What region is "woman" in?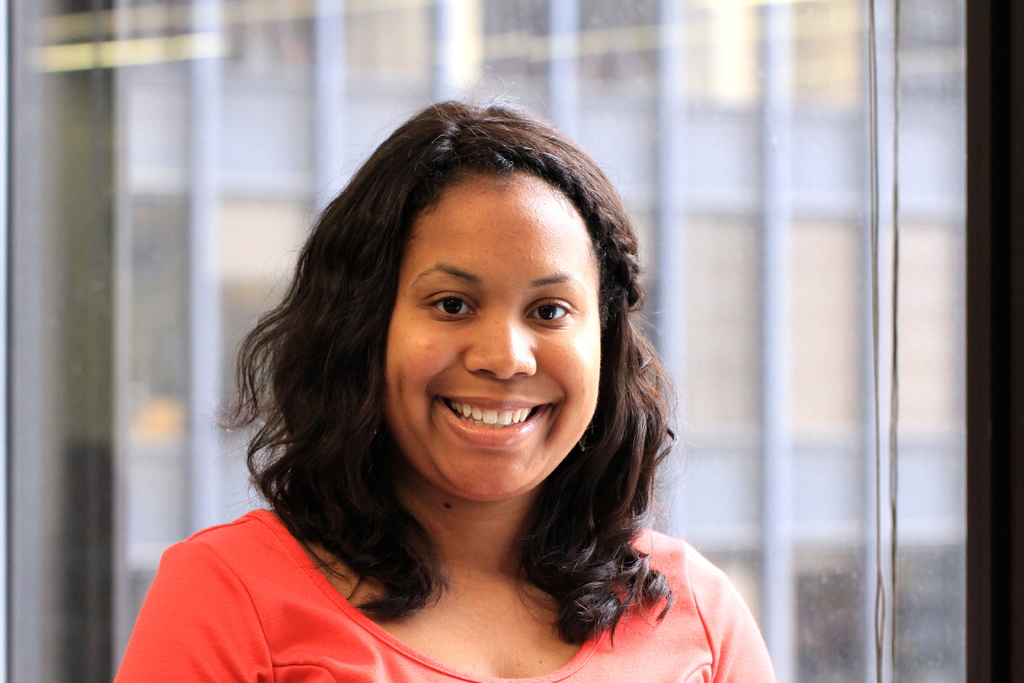
region(122, 103, 751, 671).
